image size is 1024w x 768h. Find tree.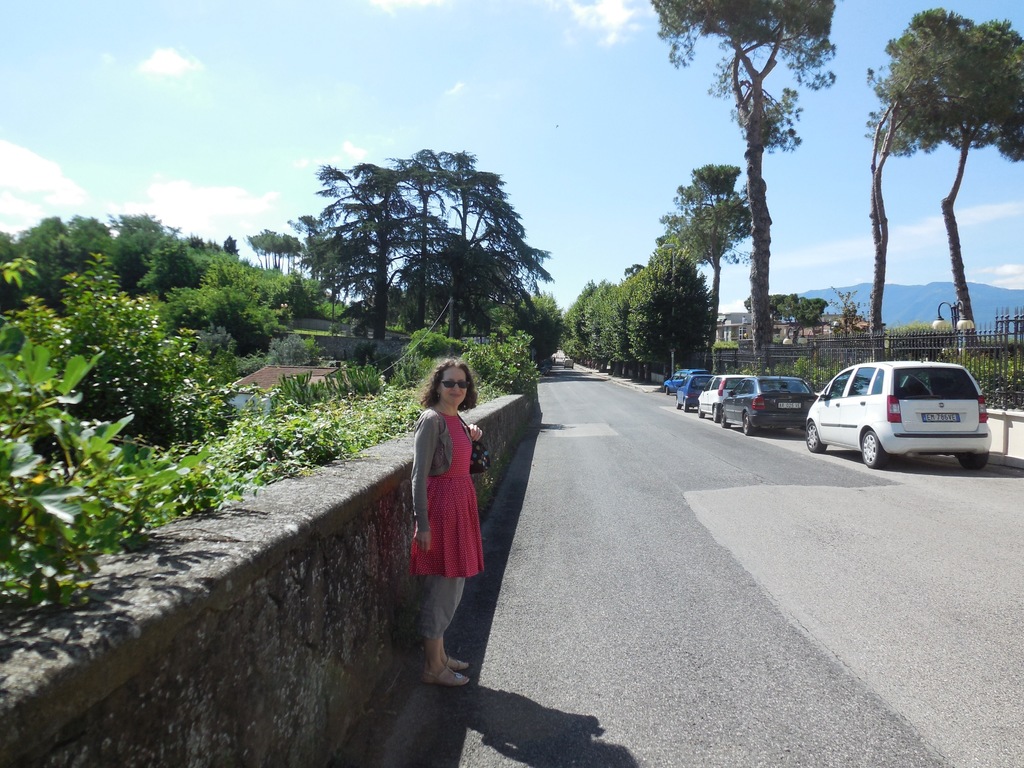
bbox(864, 3, 1023, 353).
